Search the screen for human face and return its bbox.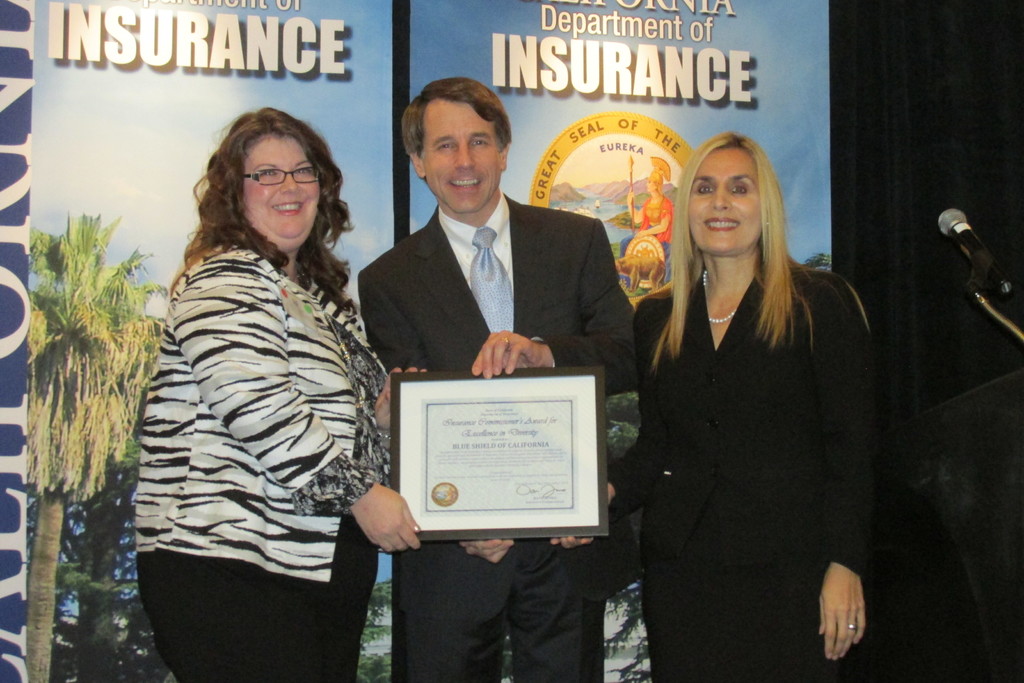
Found: region(426, 108, 499, 208).
